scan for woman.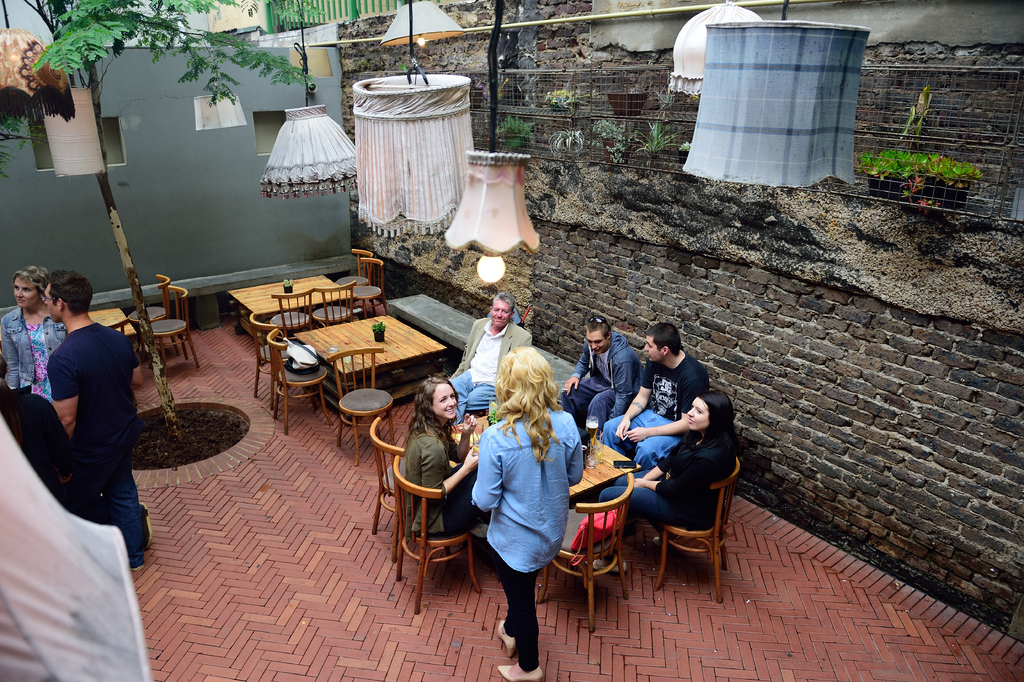
Scan result: bbox=(473, 344, 588, 681).
